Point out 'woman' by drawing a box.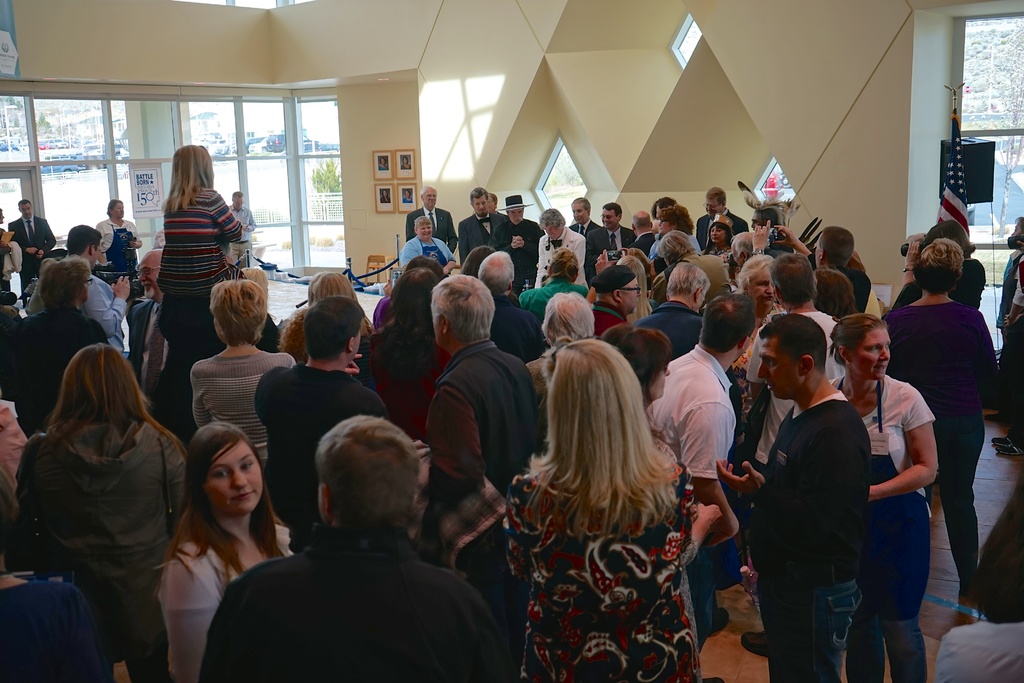
left=586, top=247, right=652, bottom=325.
